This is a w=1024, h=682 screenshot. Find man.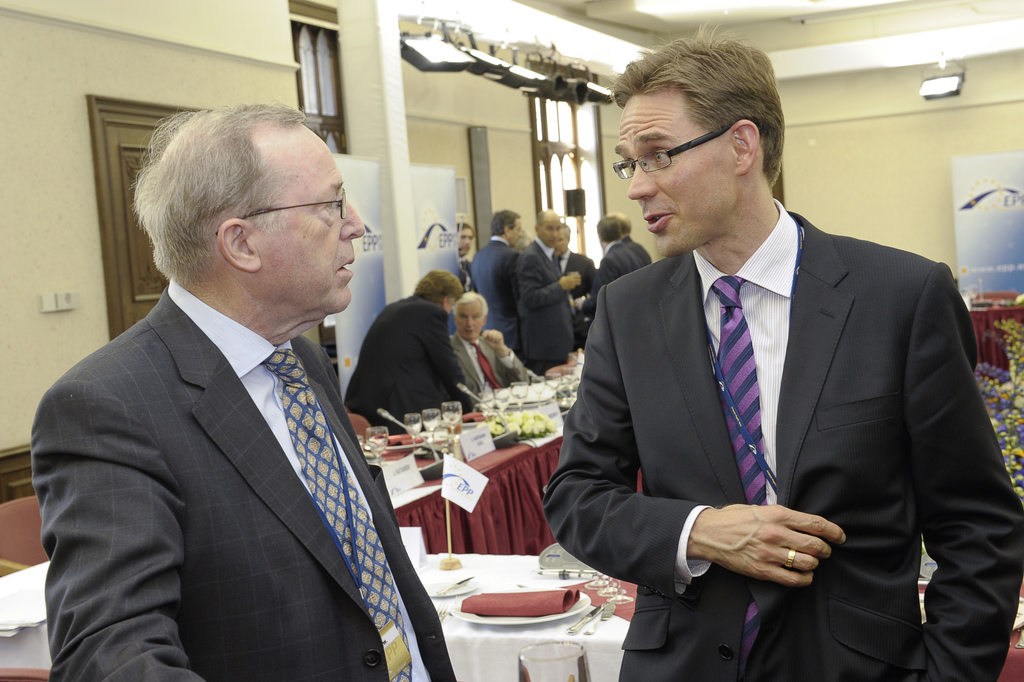
Bounding box: Rect(573, 220, 643, 322).
